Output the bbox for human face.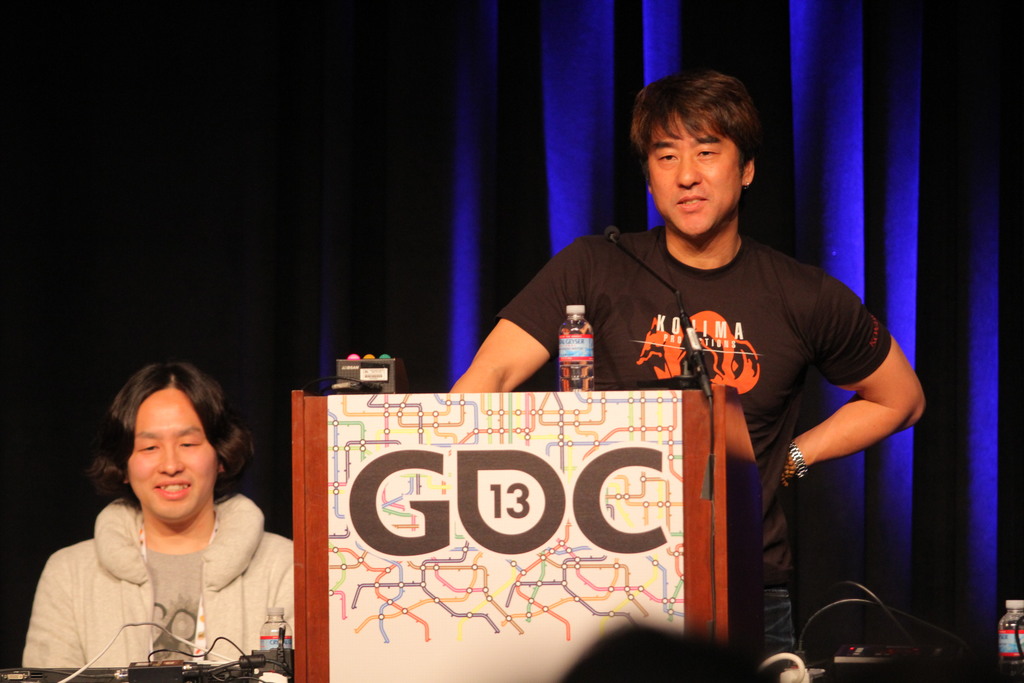
bbox=(648, 117, 739, 235).
